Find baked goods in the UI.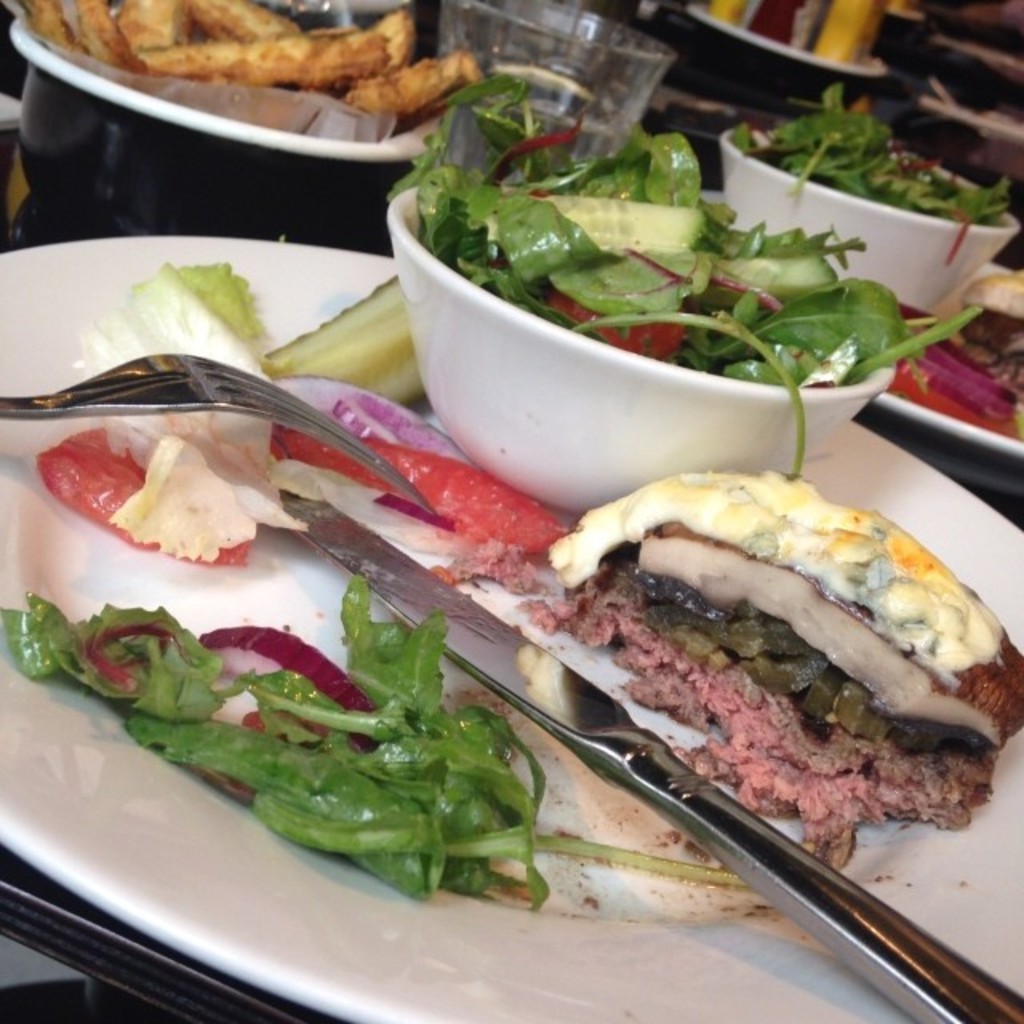
UI element at [left=517, top=467, right=1022, bottom=878].
